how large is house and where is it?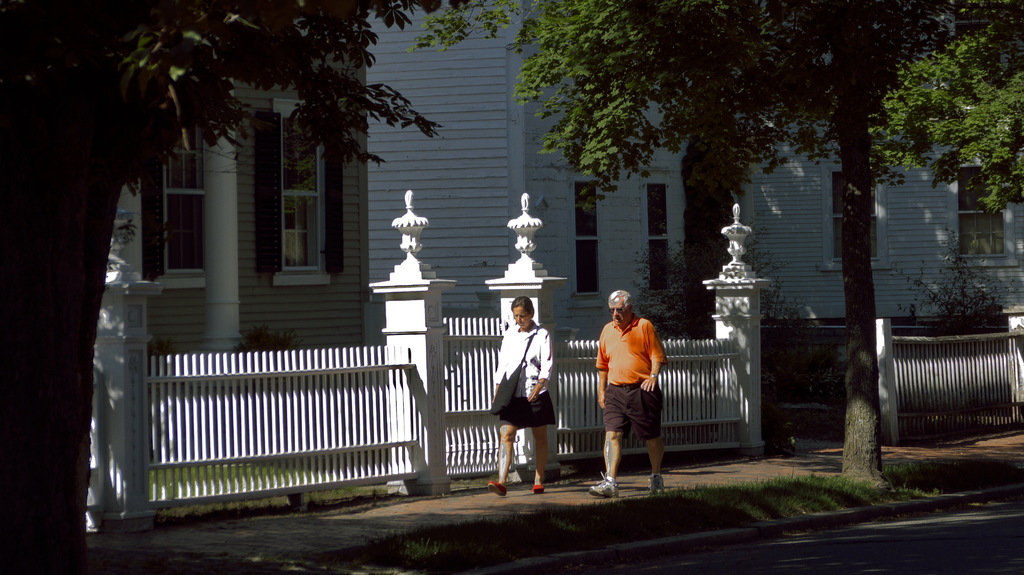
Bounding box: crop(109, 0, 1023, 407).
